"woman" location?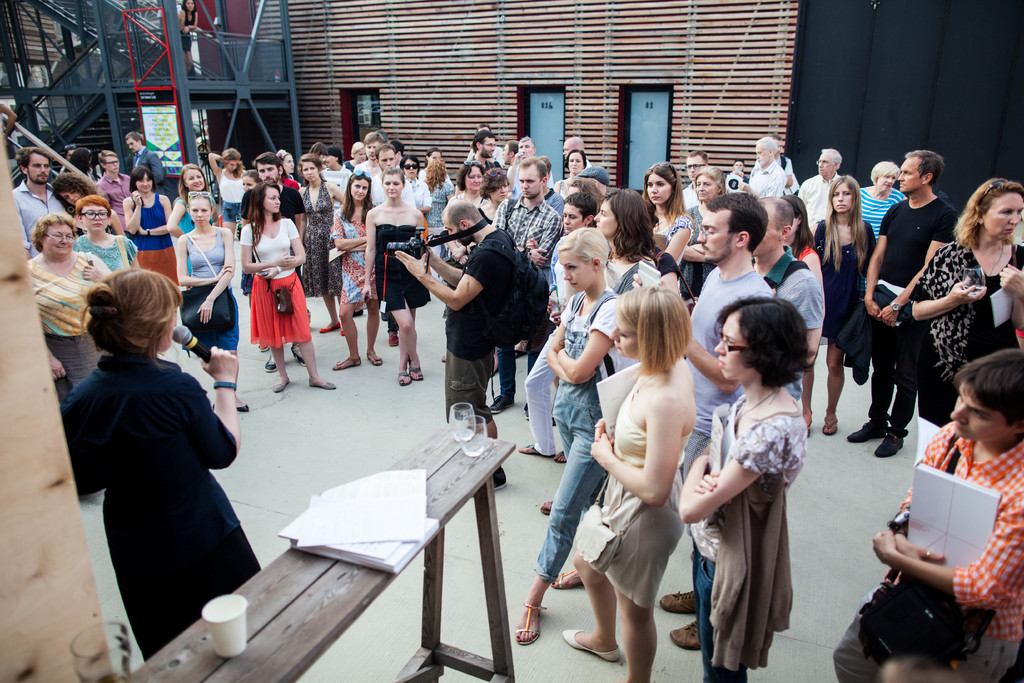
region(73, 197, 143, 271)
